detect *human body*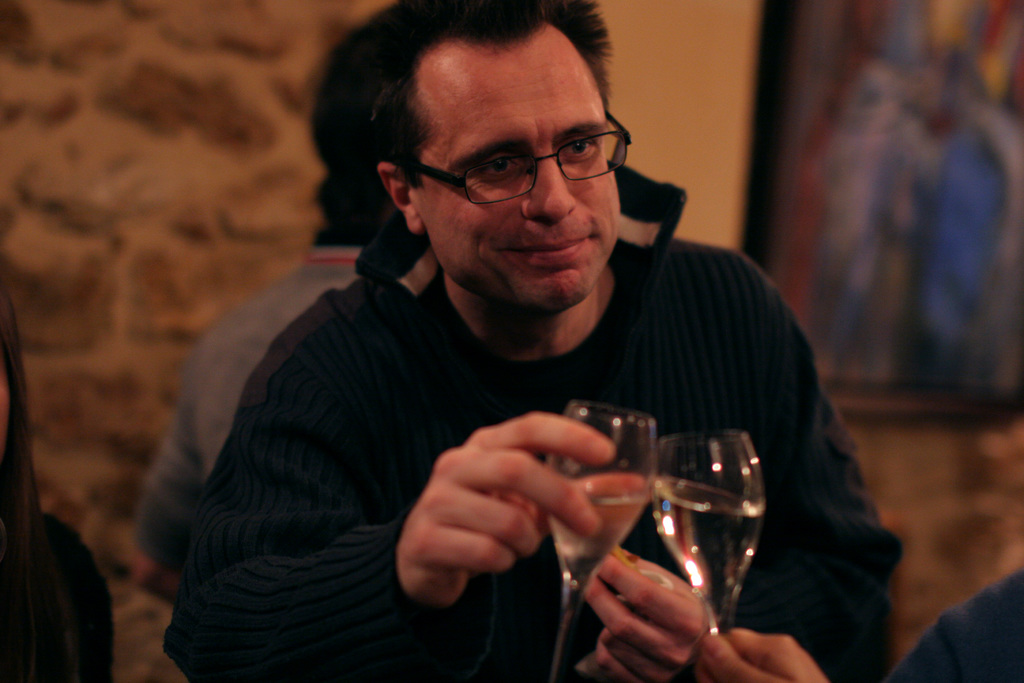
157, 0, 897, 682
